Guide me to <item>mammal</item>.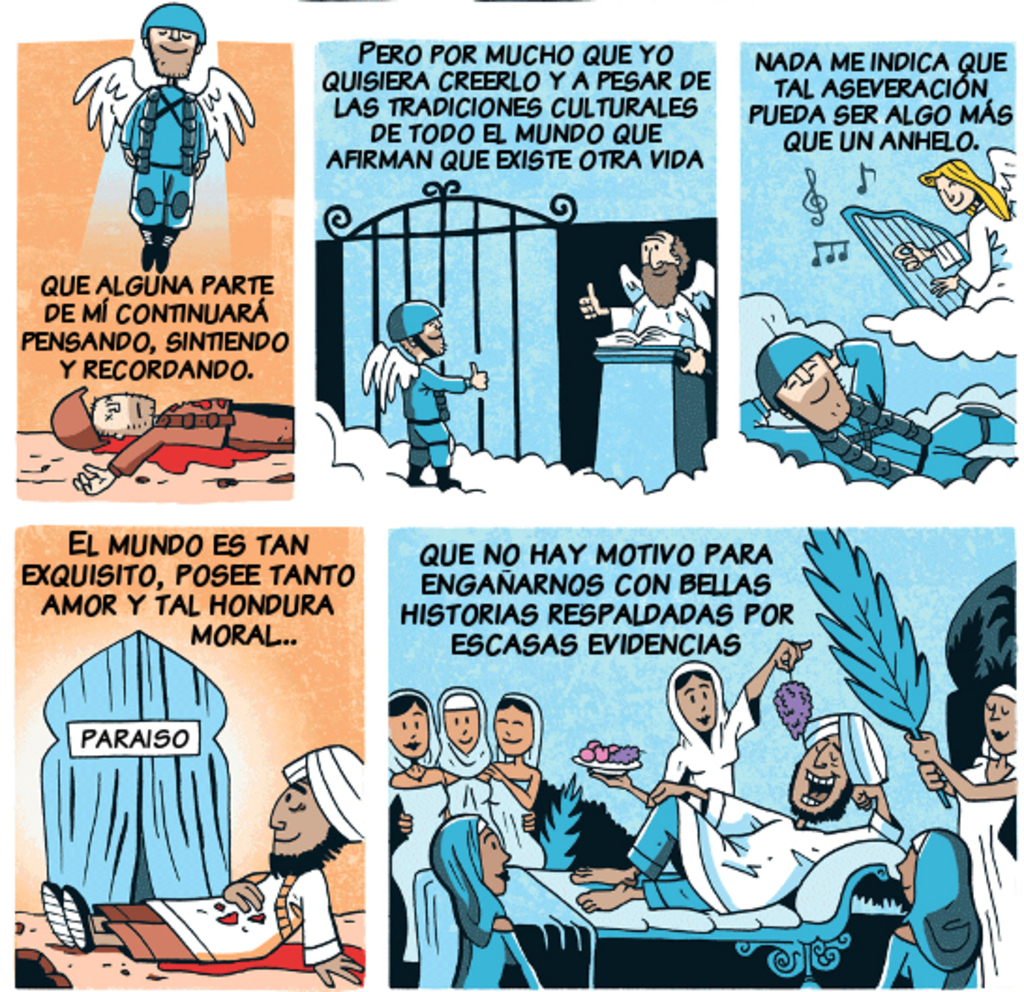
Guidance: Rect(911, 148, 1016, 289).
